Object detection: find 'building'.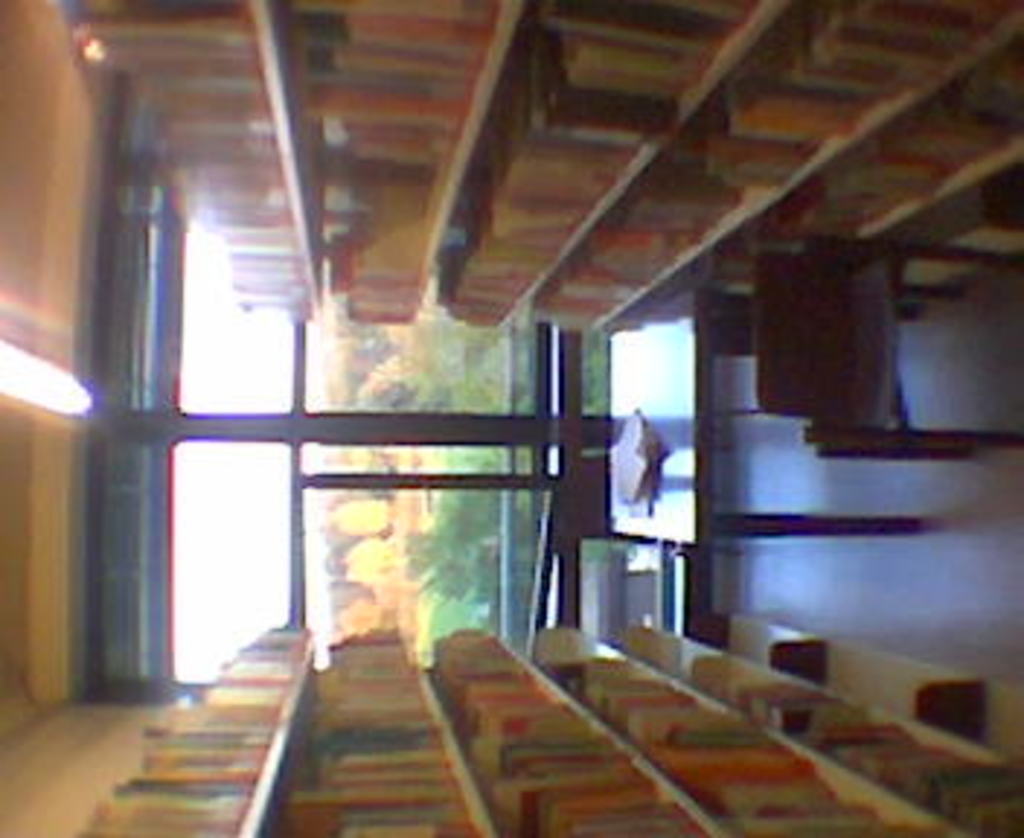
<bbox>0, 3, 1021, 835</bbox>.
